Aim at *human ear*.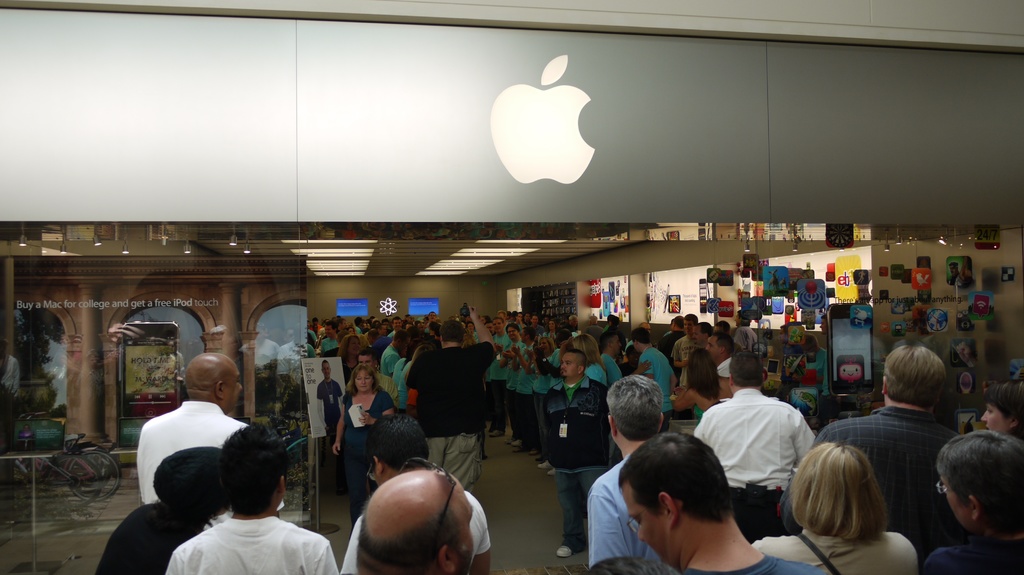
Aimed at (x1=441, y1=547, x2=454, y2=574).
